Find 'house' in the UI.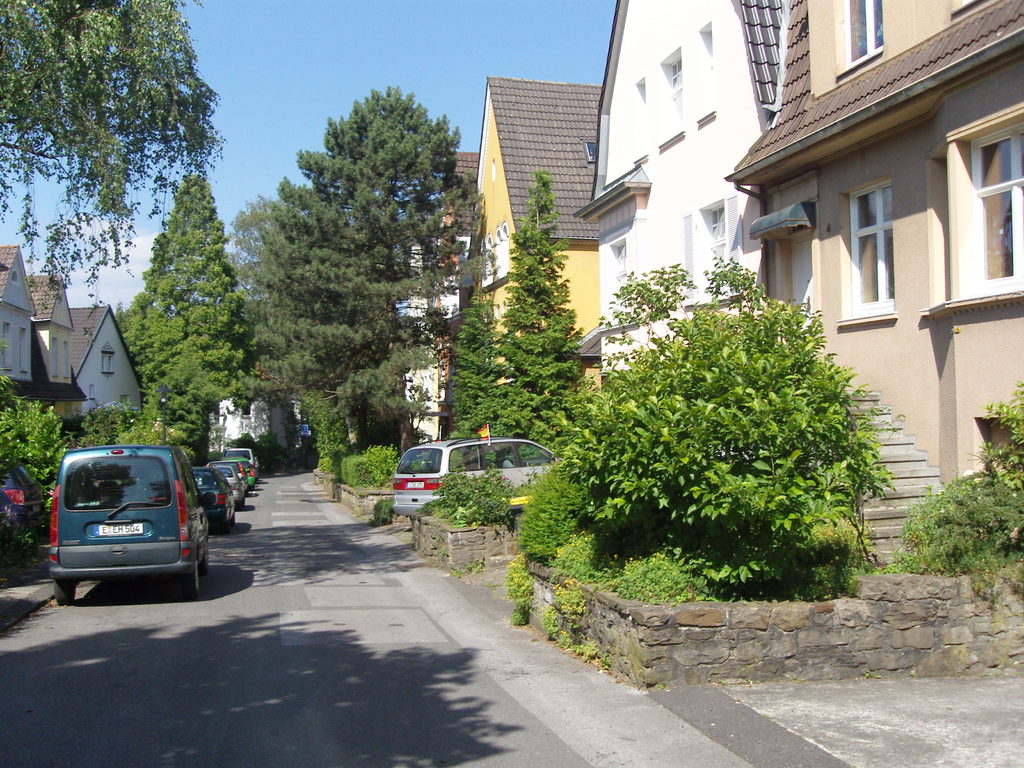
UI element at 396,236,440,445.
